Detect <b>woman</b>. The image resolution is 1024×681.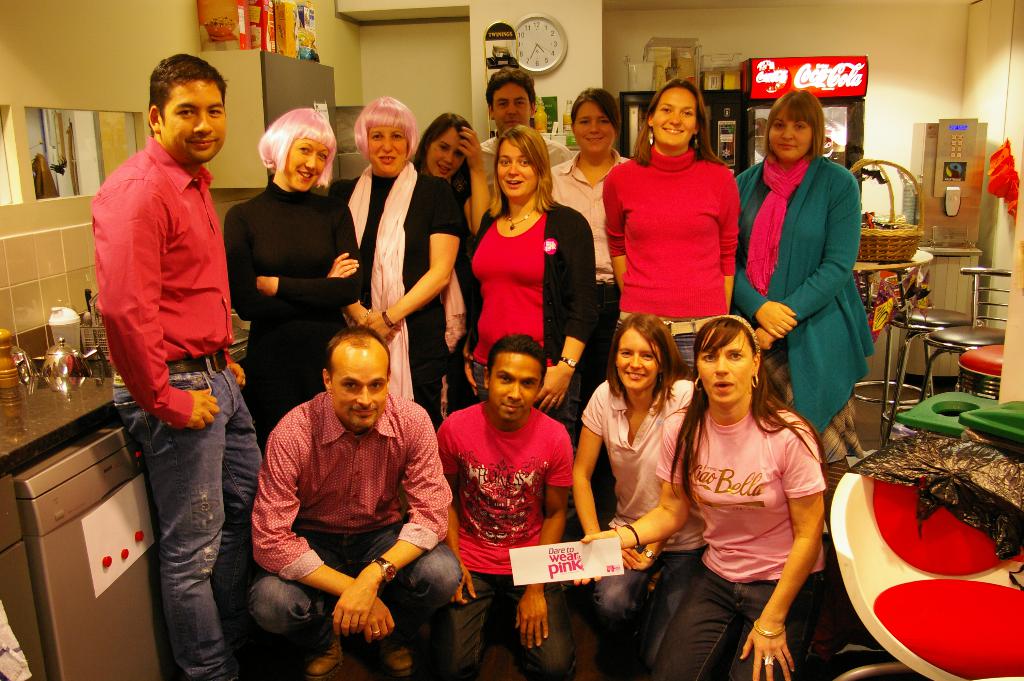
x1=568 y1=308 x2=708 y2=680.
